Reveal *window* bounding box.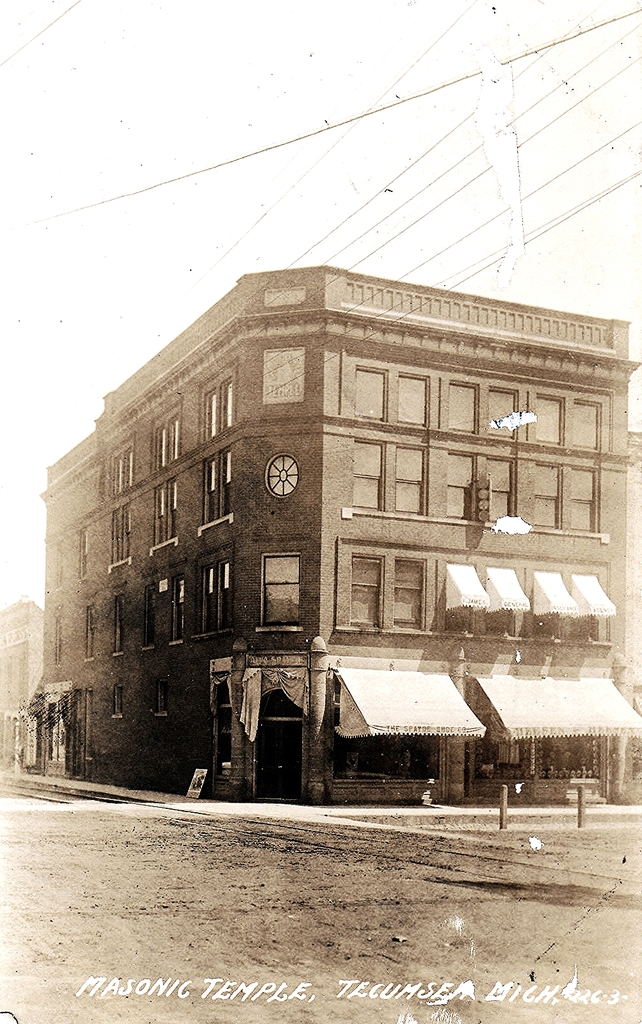
Revealed: x1=484 y1=390 x2=513 y2=438.
